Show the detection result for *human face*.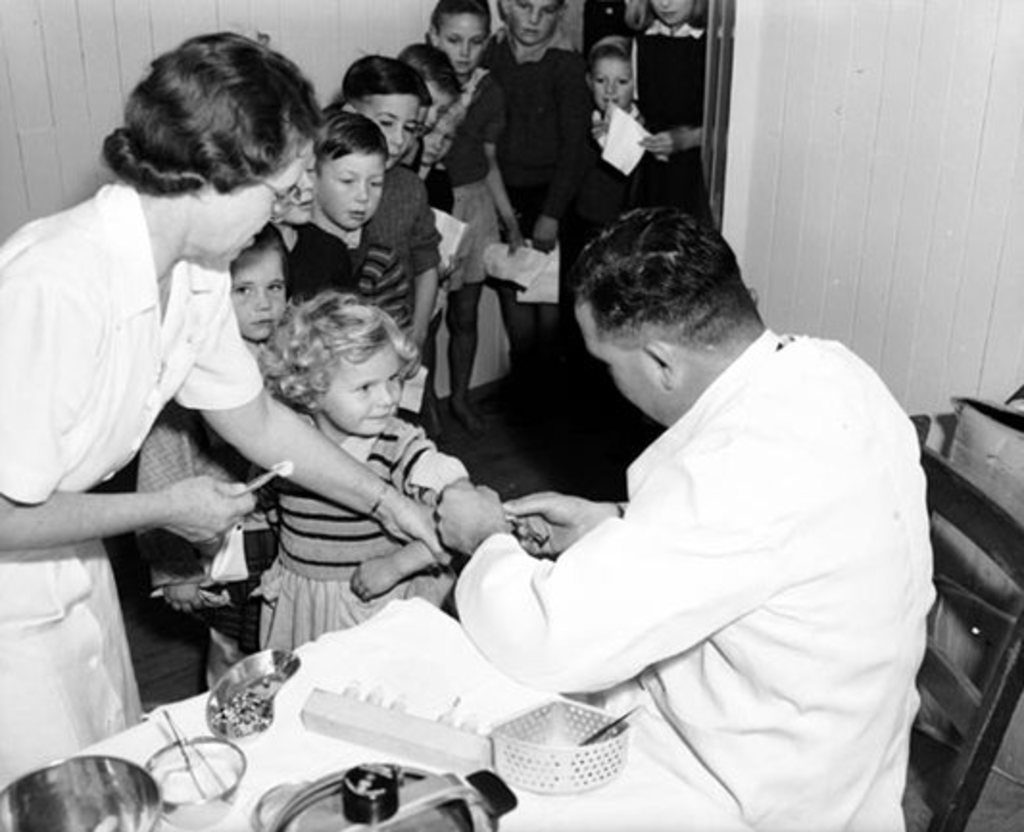
(left=231, top=256, right=286, bottom=342).
